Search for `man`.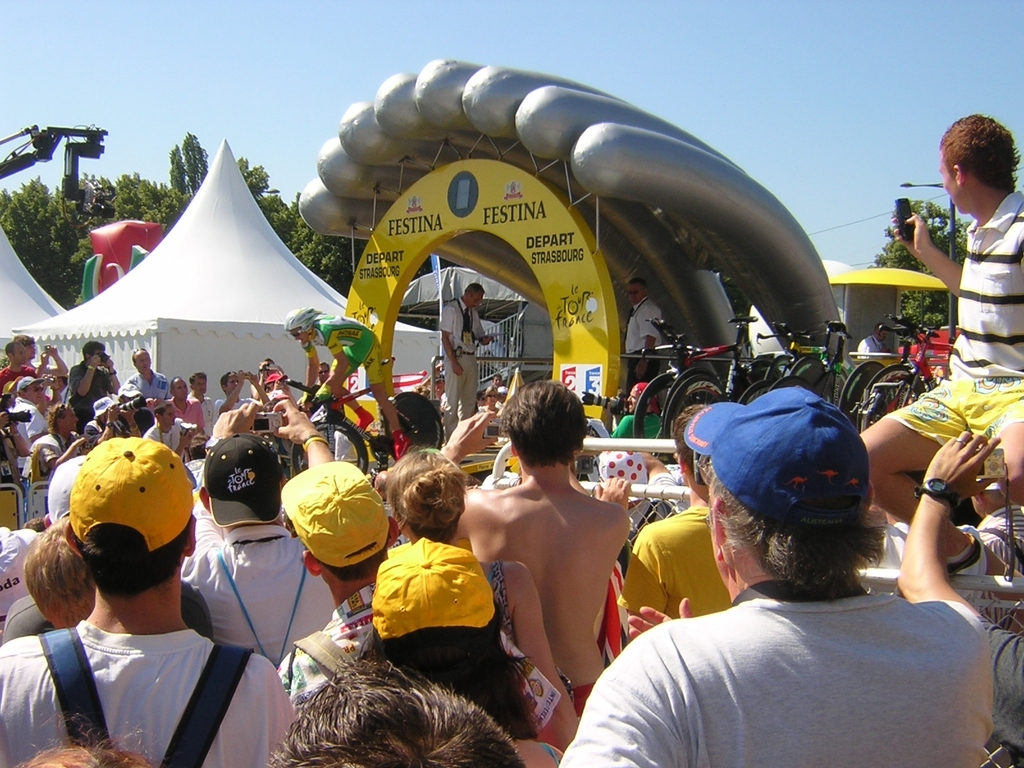
Found at <box>275,461,556,733</box>.
